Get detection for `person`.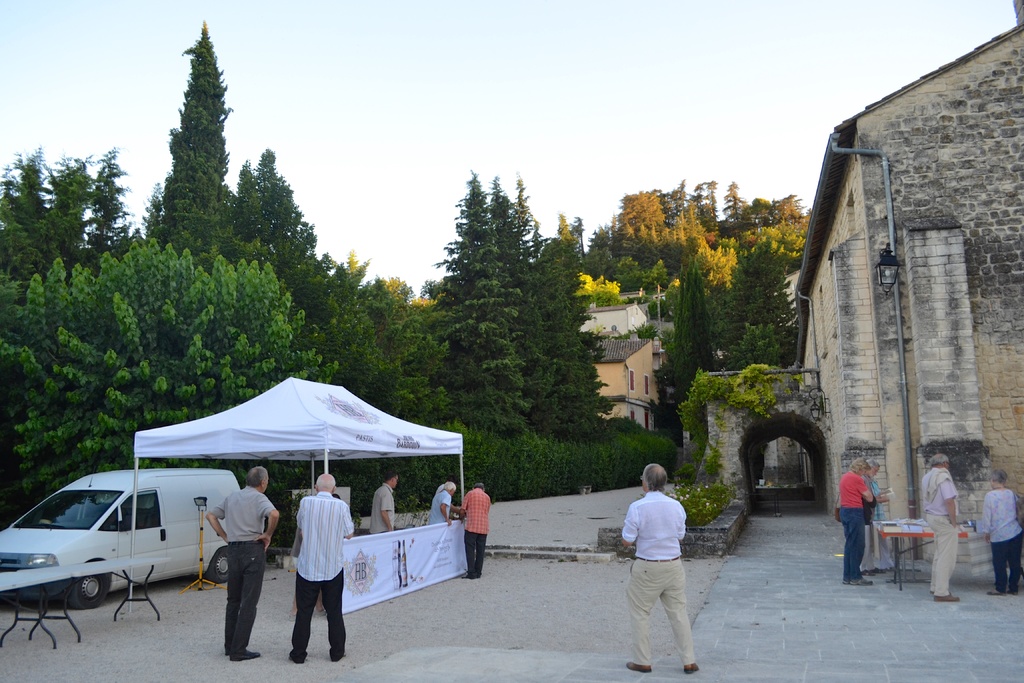
Detection: box=[207, 465, 280, 659].
